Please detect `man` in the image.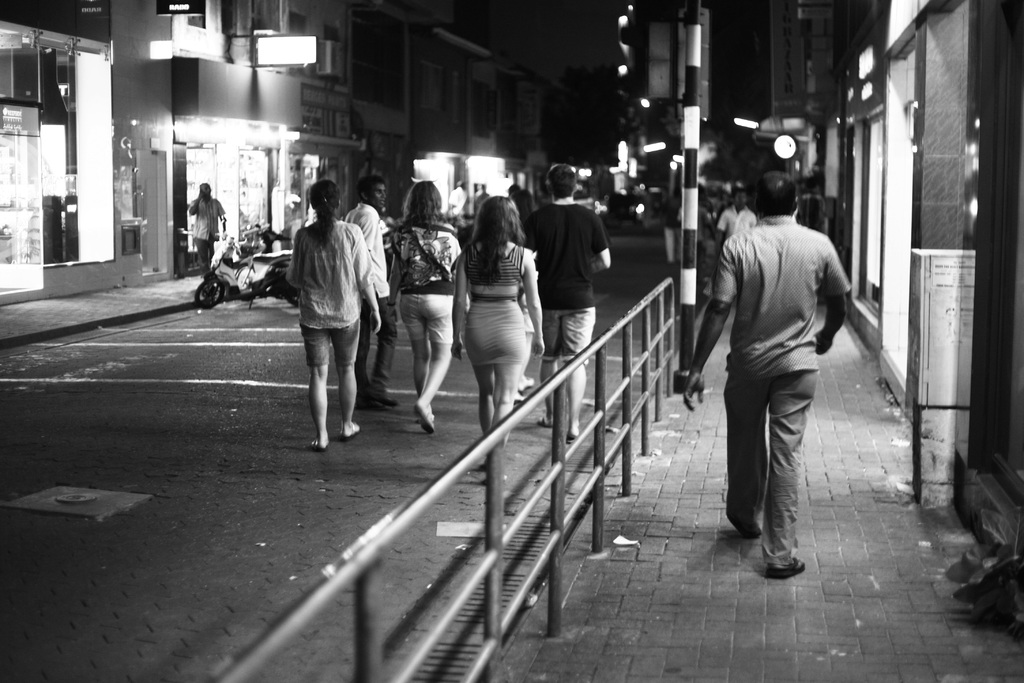
bbox(519, 161, 612, 434).
